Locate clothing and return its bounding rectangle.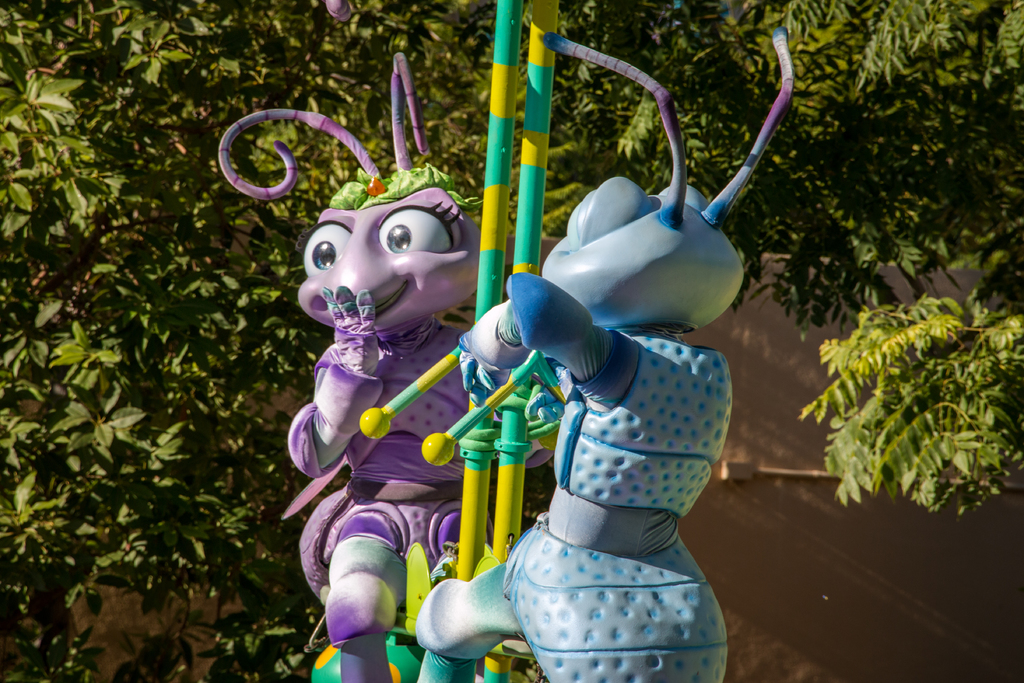
rect(283, 317, 504, 637).
